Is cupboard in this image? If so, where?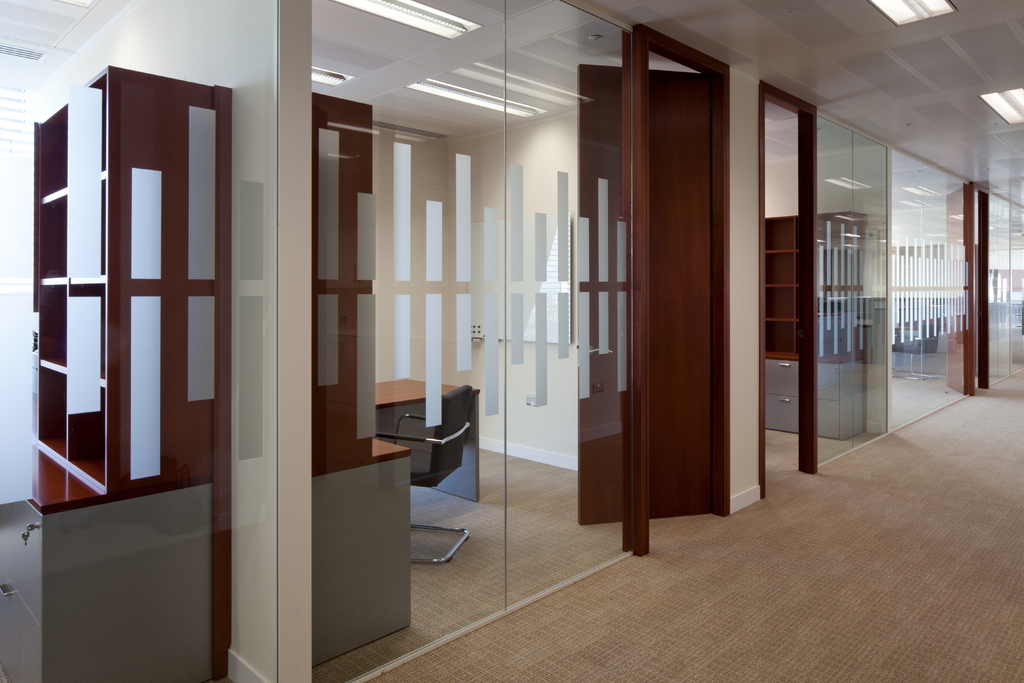
Yes, at 0/62/232/682.
